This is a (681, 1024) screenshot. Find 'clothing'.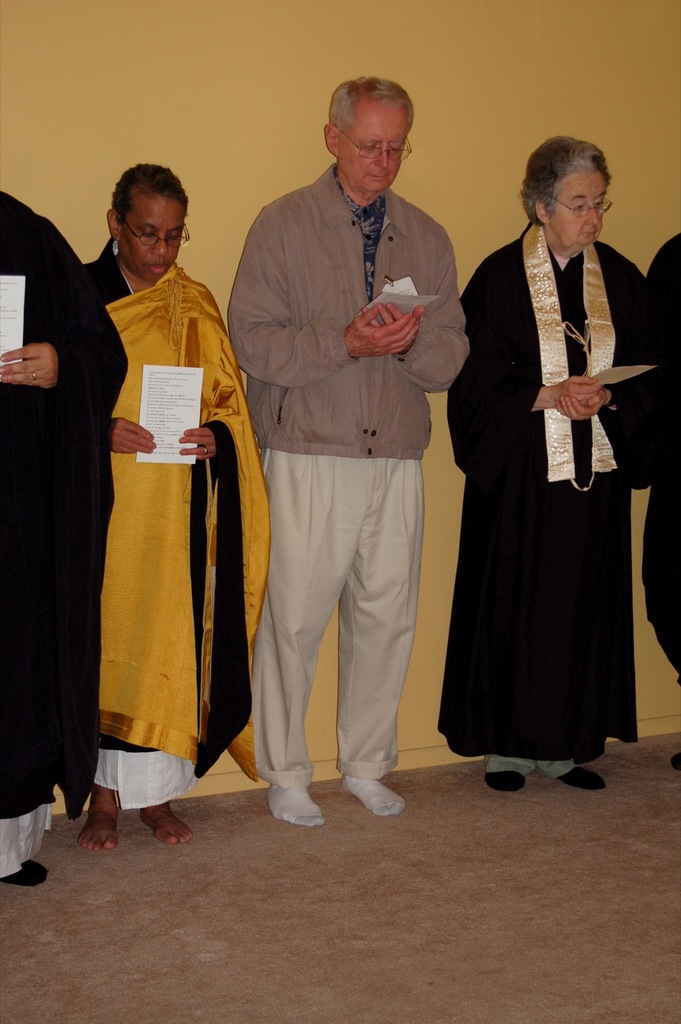
Bounding box: box(88, 243, 273, 806).
